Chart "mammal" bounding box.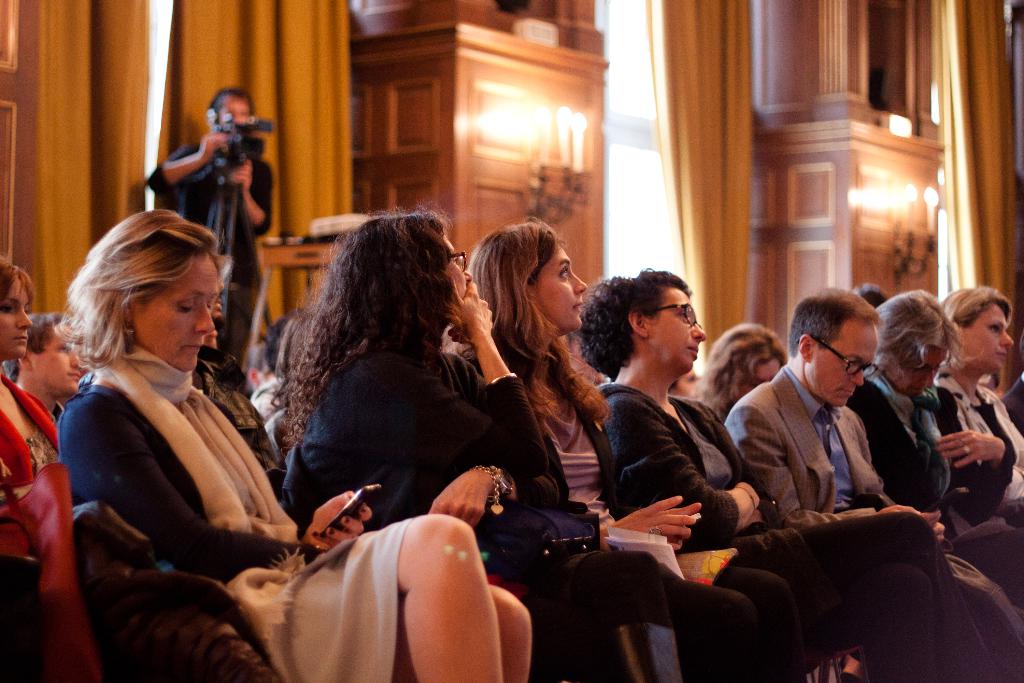
Charted: x1=0, y1=250, x2=108, y2=682.
